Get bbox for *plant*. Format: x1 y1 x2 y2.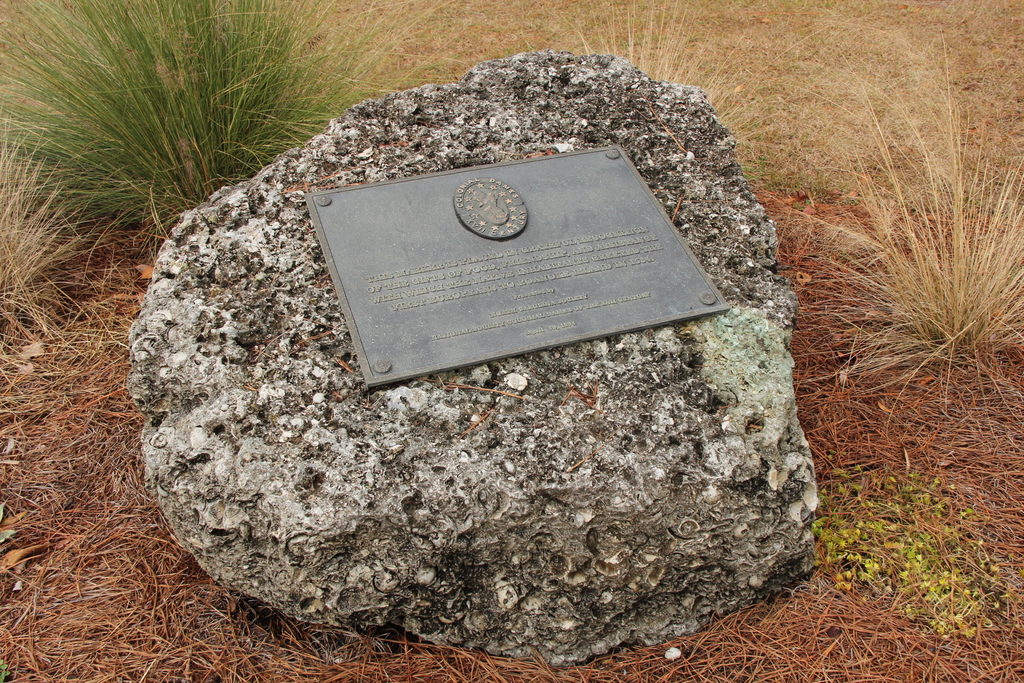
519 0 867 173.
